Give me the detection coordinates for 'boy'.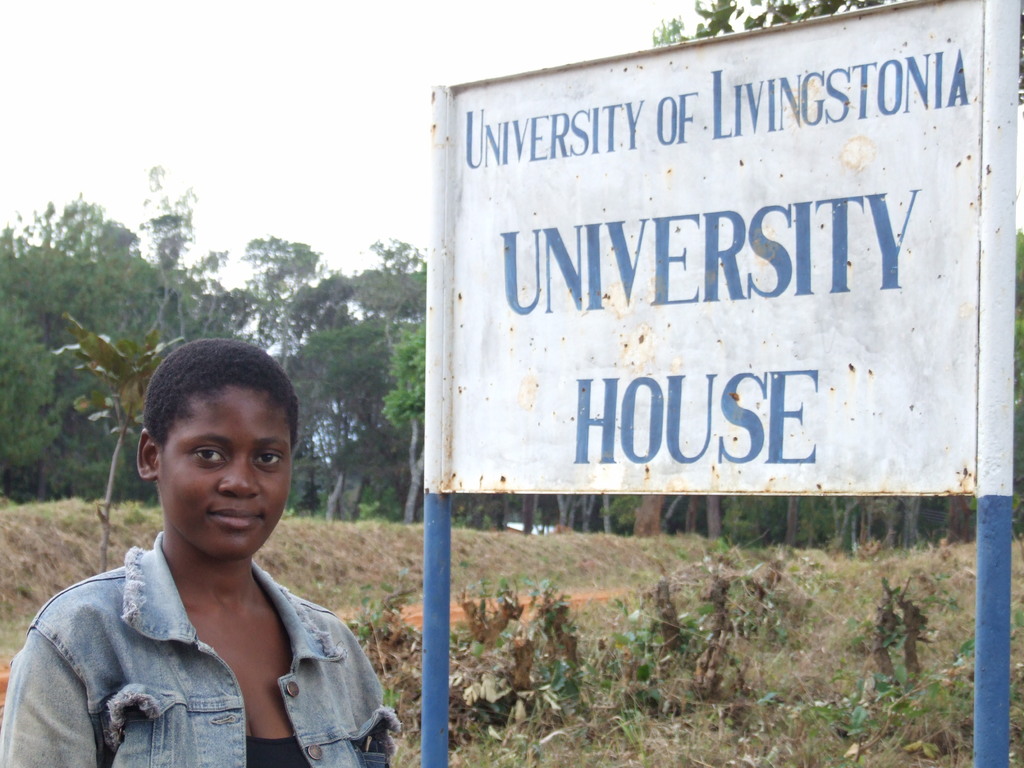
{"x1": 29, "y1": 340, "x2": 376, "y2": 746}.
